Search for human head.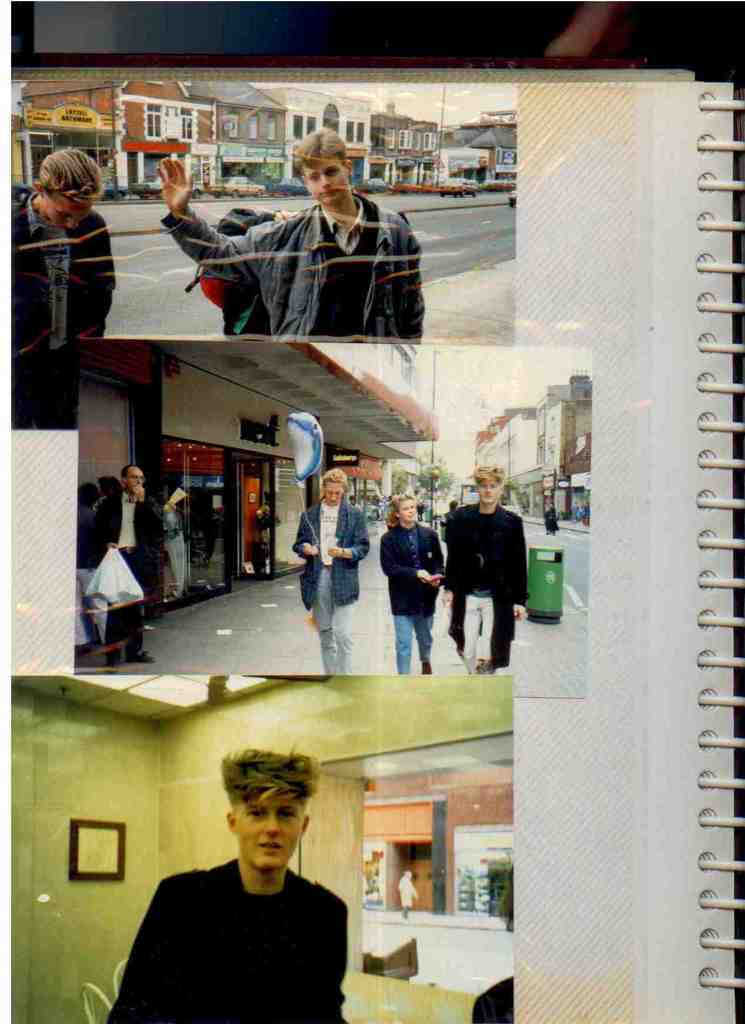
Found at region(477, 459, 506, 504).
